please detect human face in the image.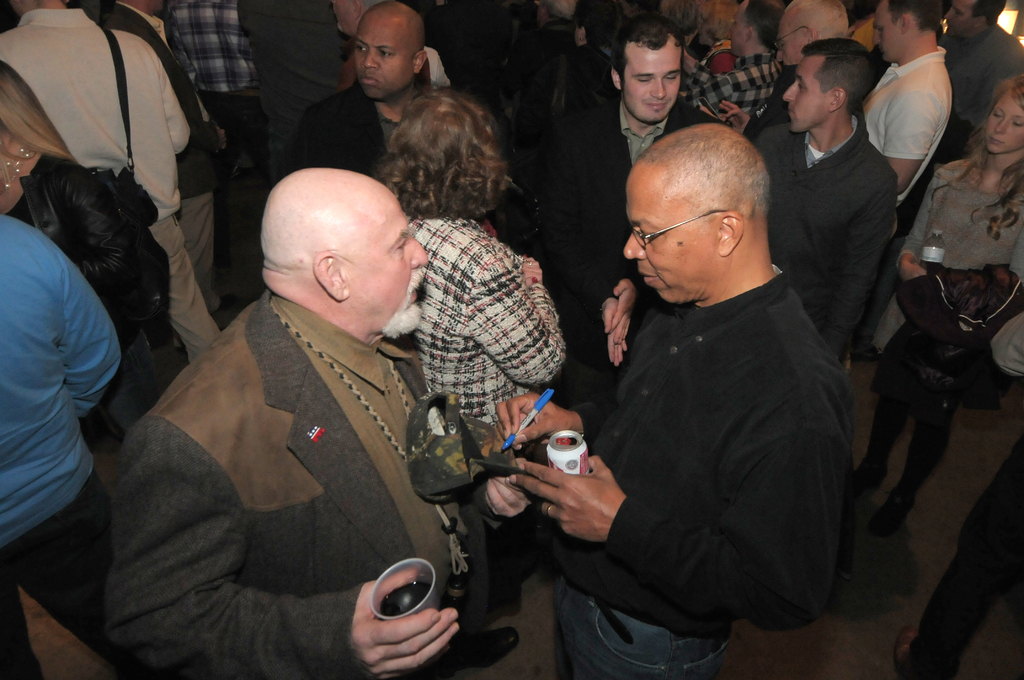
[x1=872, y1=0, x2=899, y2=65].
